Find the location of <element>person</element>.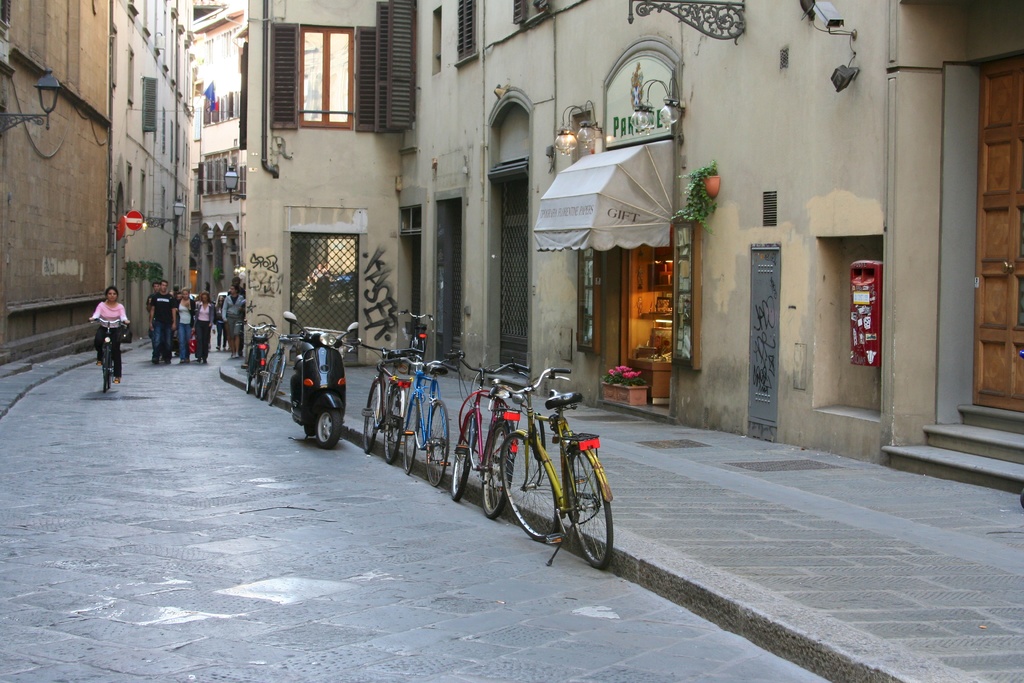
Location: {"left": 175, "top": 288, "right": 194, "bottom": 362}.
